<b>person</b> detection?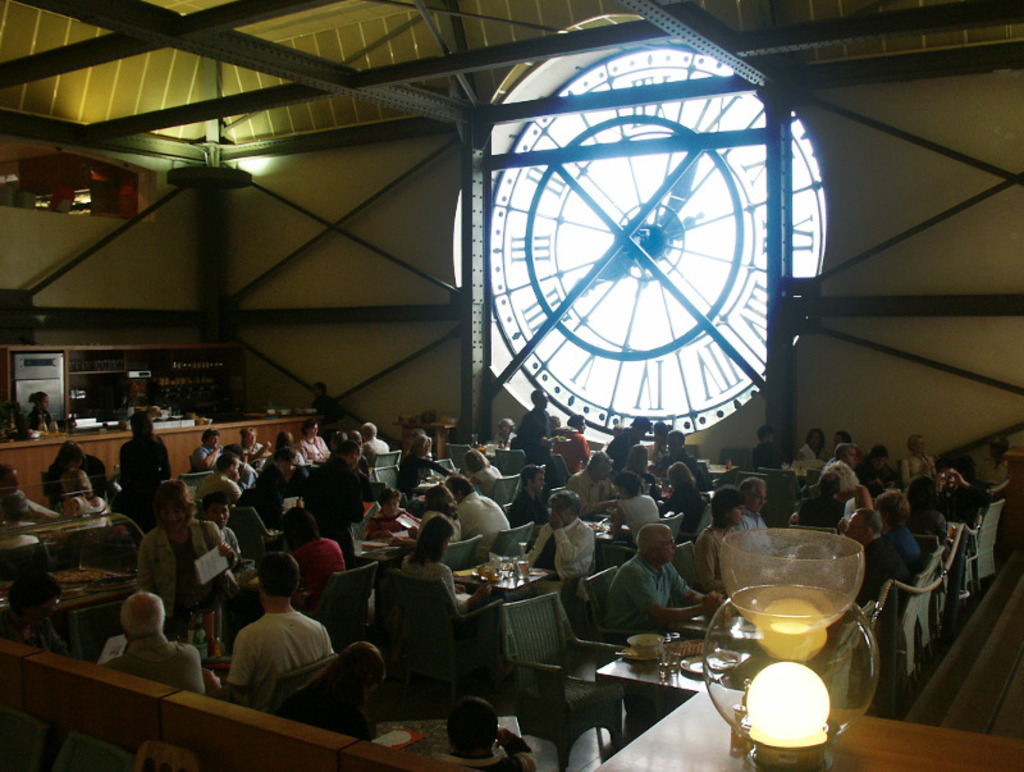
(x1=753, y1=422, x2=786, y2=474)
